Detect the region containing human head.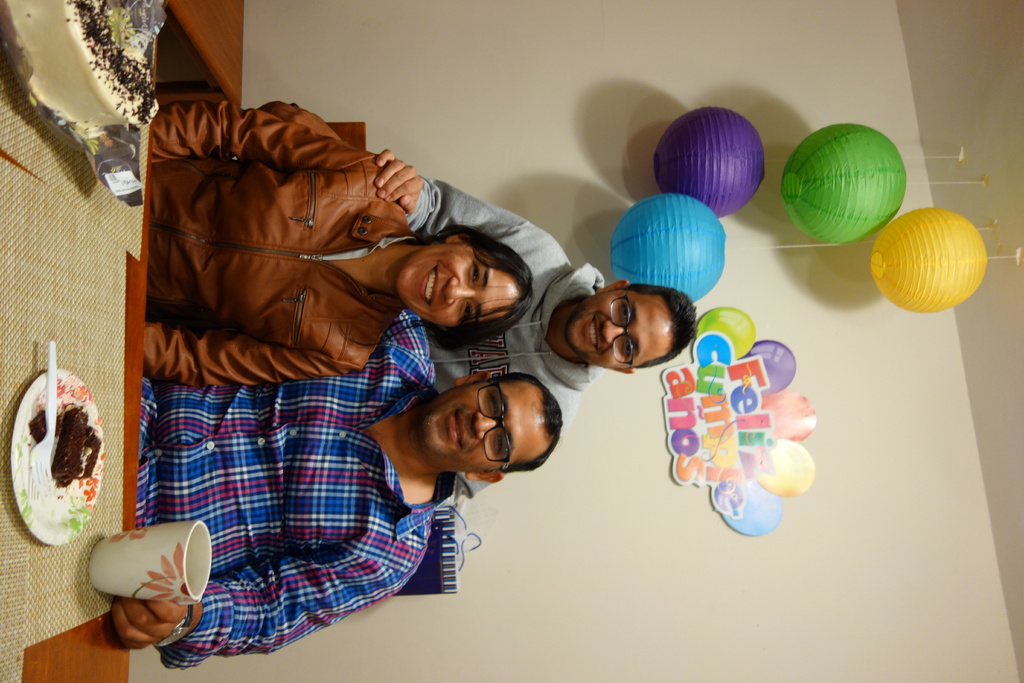
Rect(396, 374, 562, 485).
